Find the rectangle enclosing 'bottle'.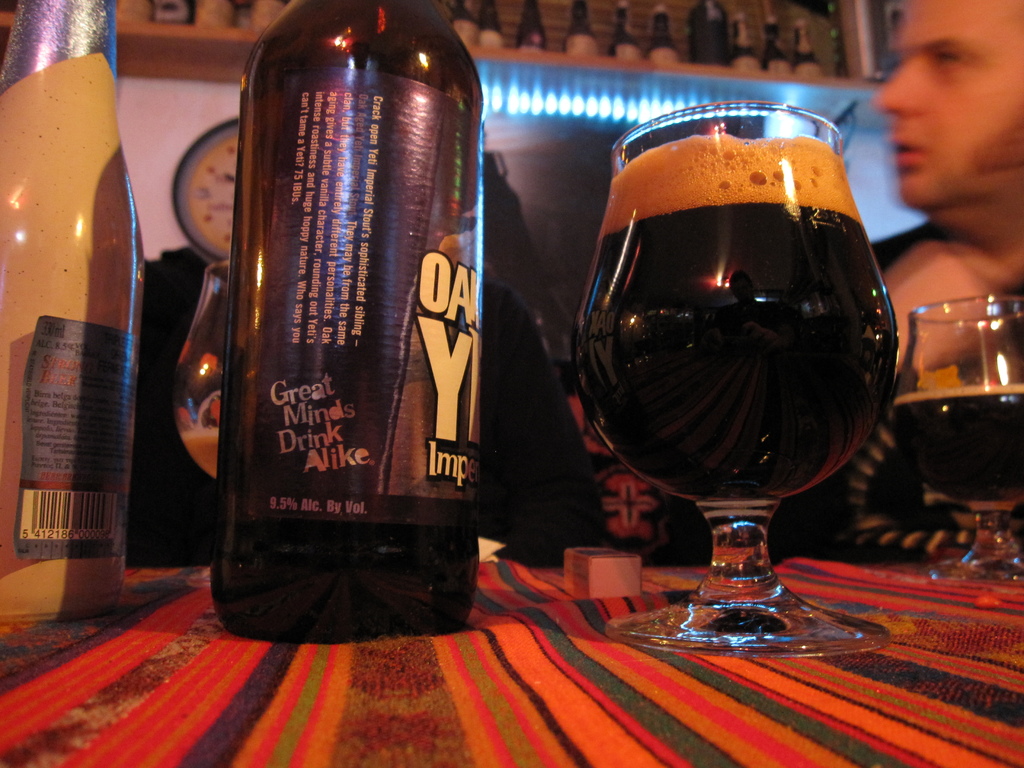
<box>220,0,484,648</box>.
